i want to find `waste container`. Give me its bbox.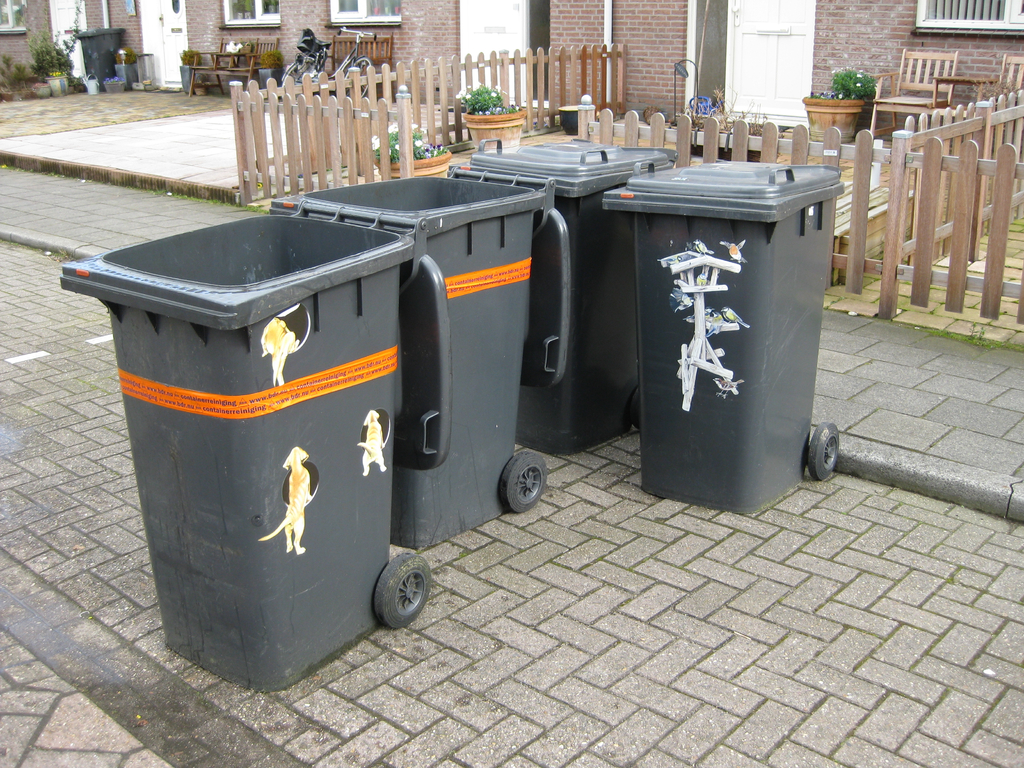
{"x1": 599, "y1": 159, "x2": 858, "y2": 518}.
